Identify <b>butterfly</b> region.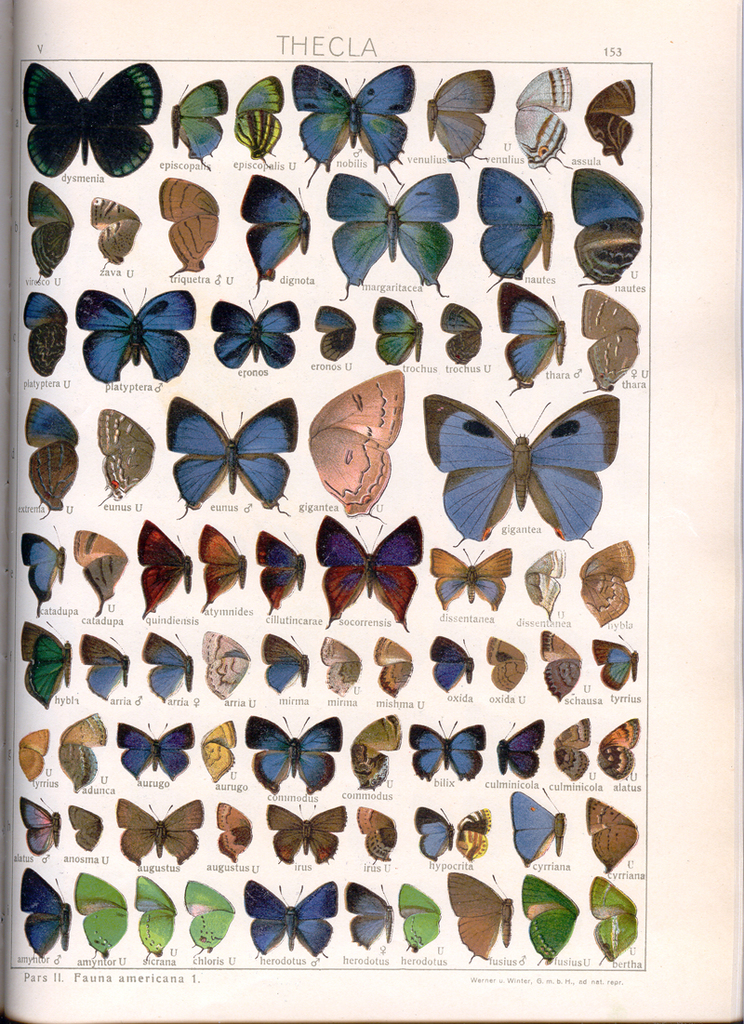
Region: {"left": 63, "top": 794, "right": 106, "bottom": 853}.
